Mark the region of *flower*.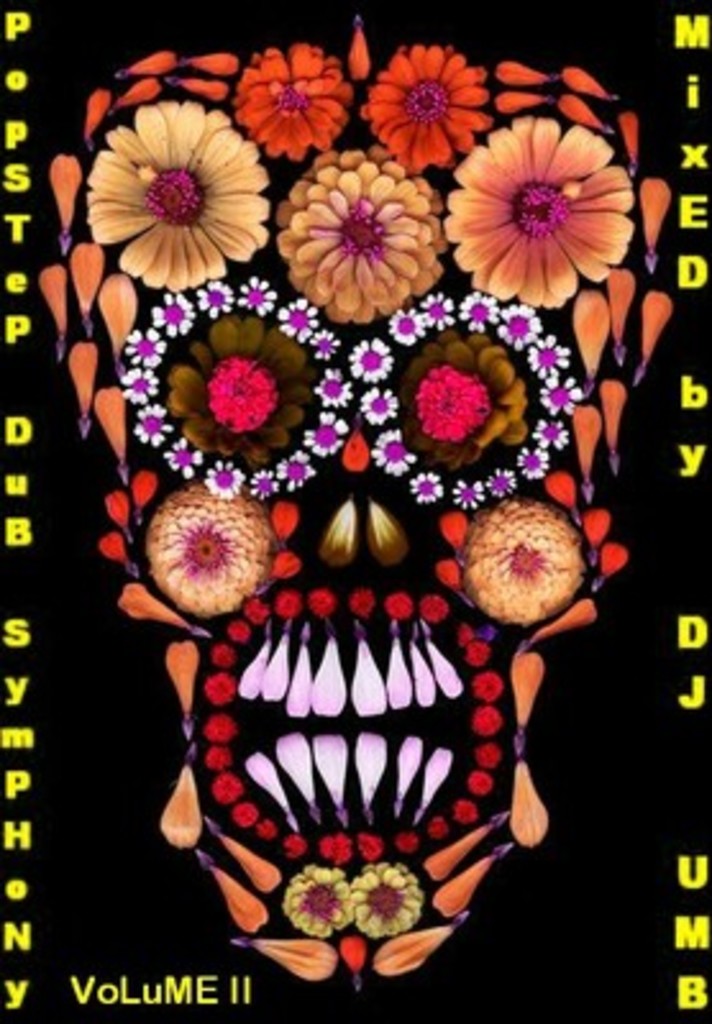
Region: select_region(394, 829, 423, 858).
